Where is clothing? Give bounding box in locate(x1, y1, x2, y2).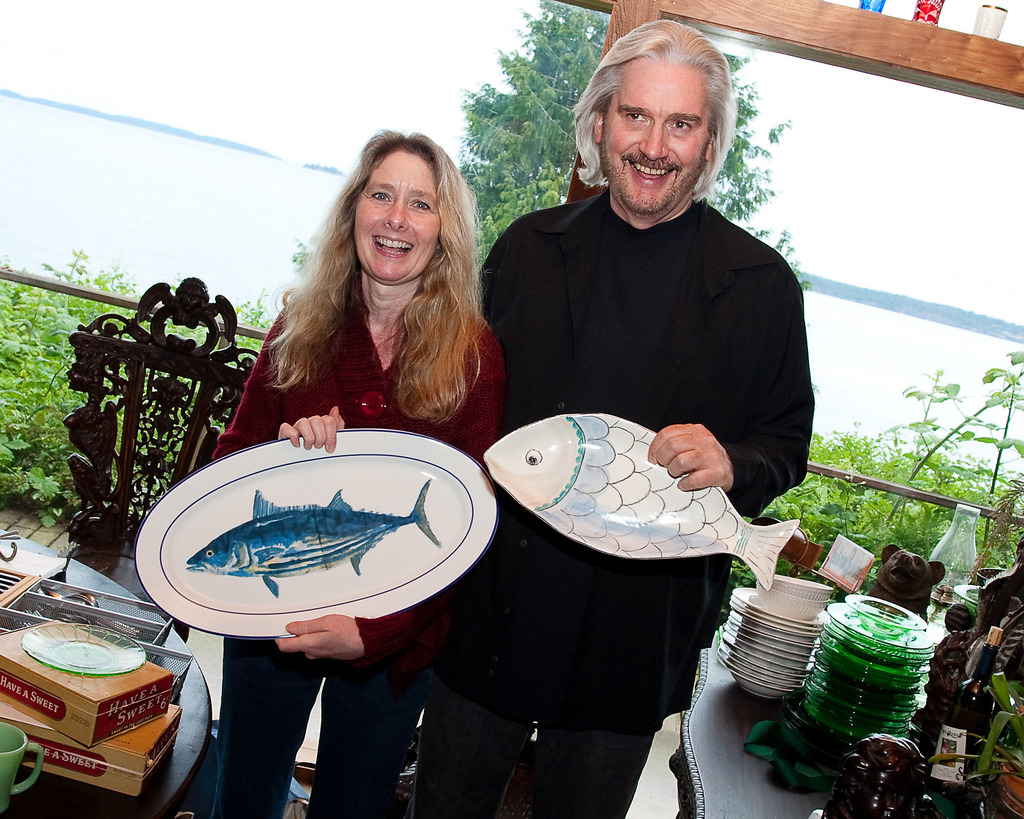
locate(456, 158, 813, 713).
